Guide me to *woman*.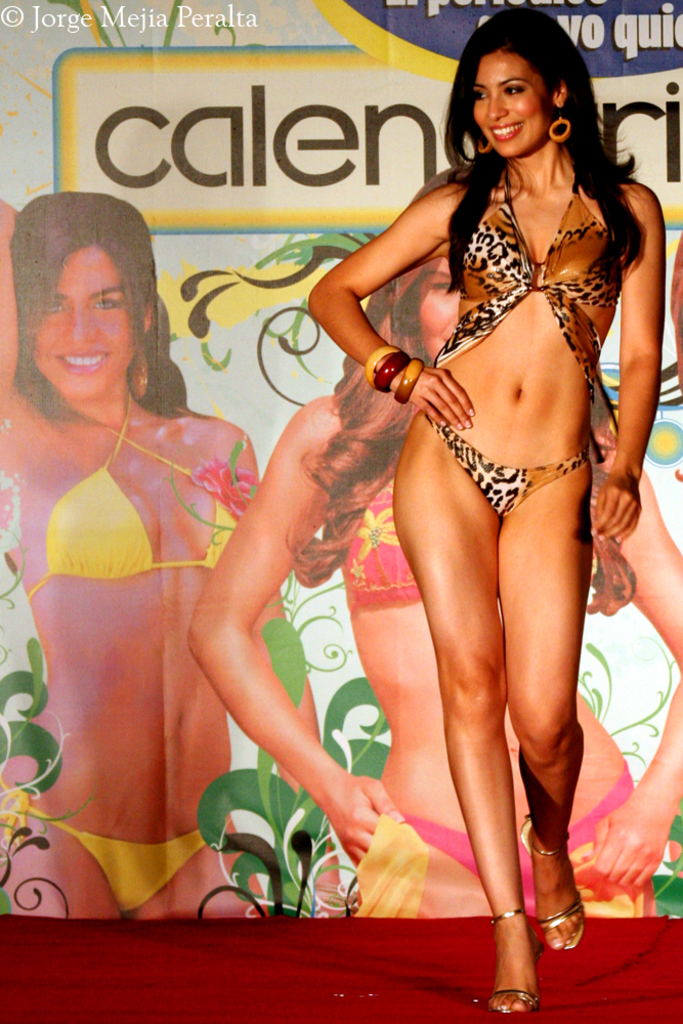
Guidance: crop(12, 194, 263, 925).
